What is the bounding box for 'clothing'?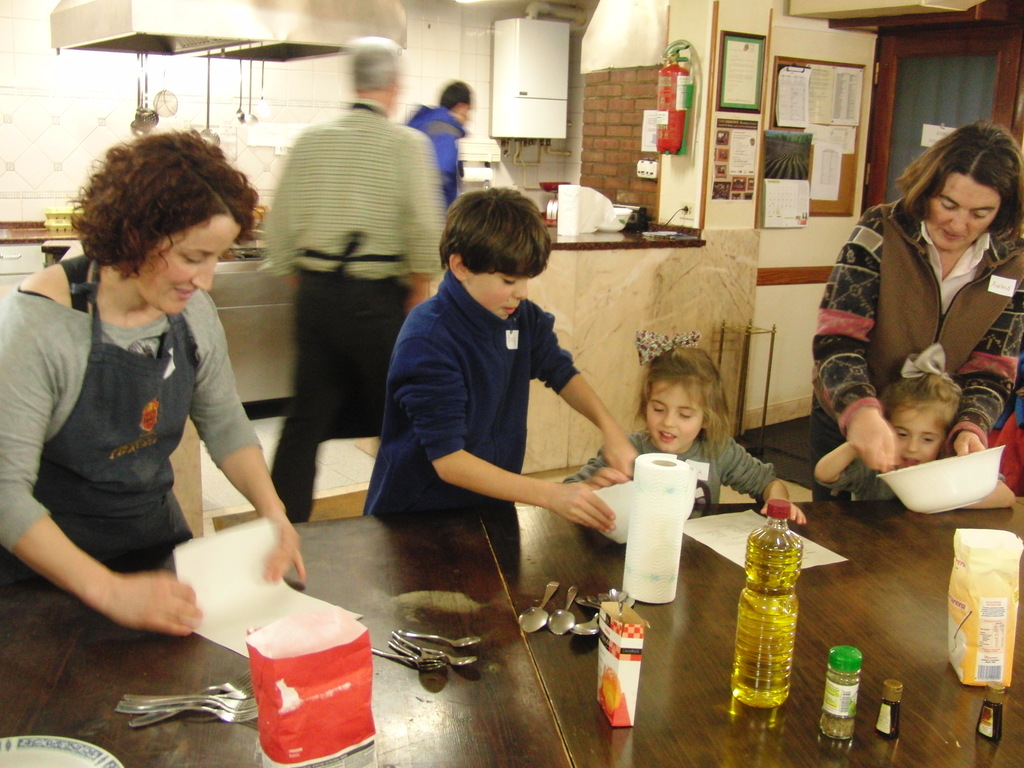
locate(366, 267, 573, 516).
